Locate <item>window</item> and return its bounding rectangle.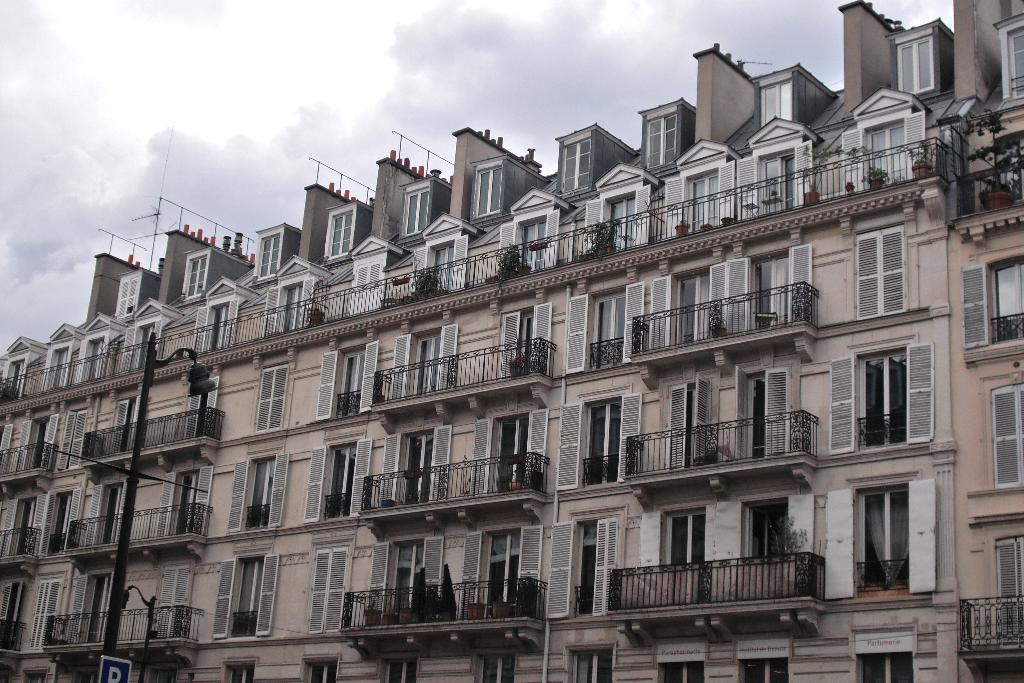
(393,325,469,409).
